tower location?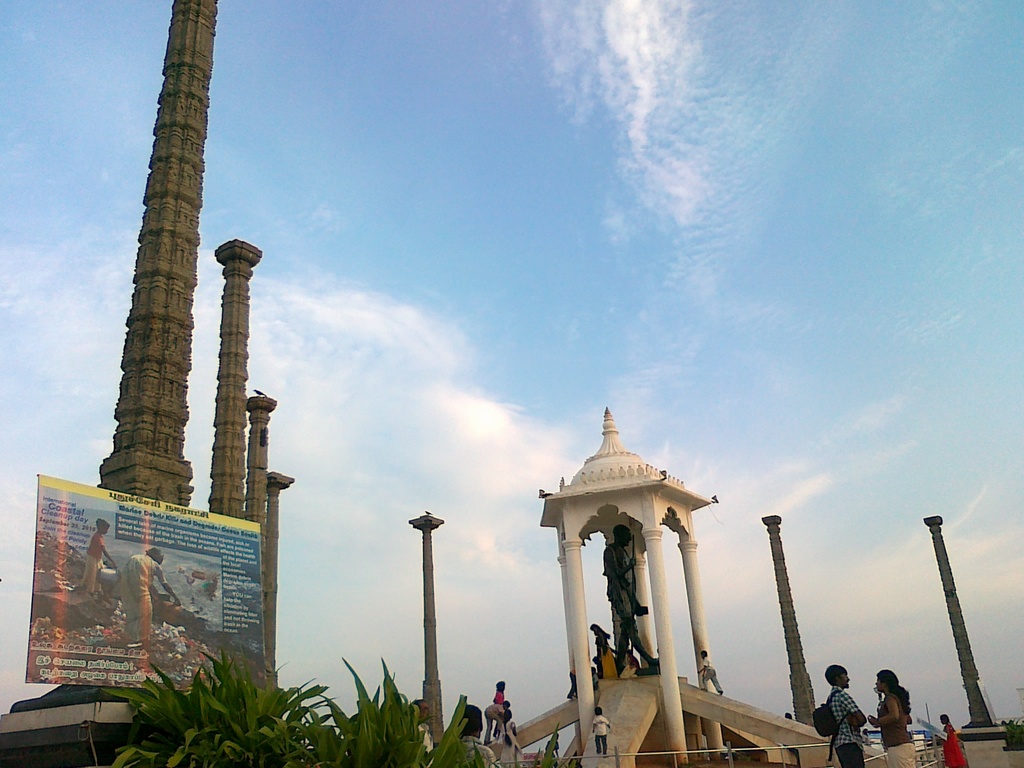
box=[60, 0, 303, 767]
